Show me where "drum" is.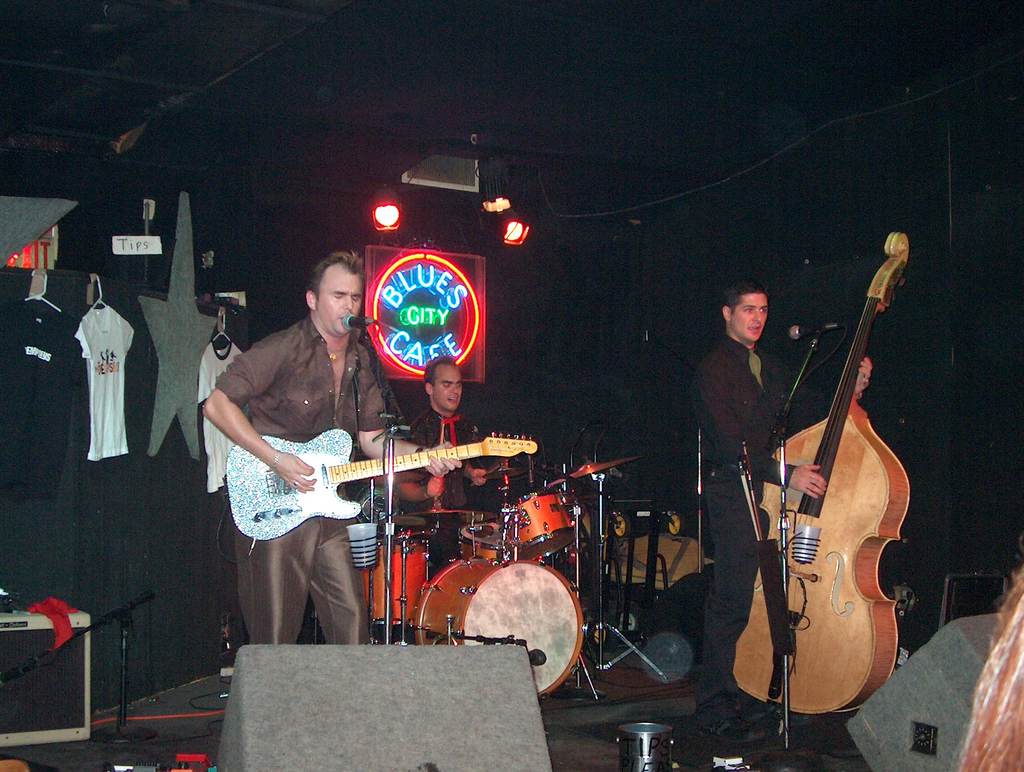
"drum" is at select_region(501, 488, 573, 558).
